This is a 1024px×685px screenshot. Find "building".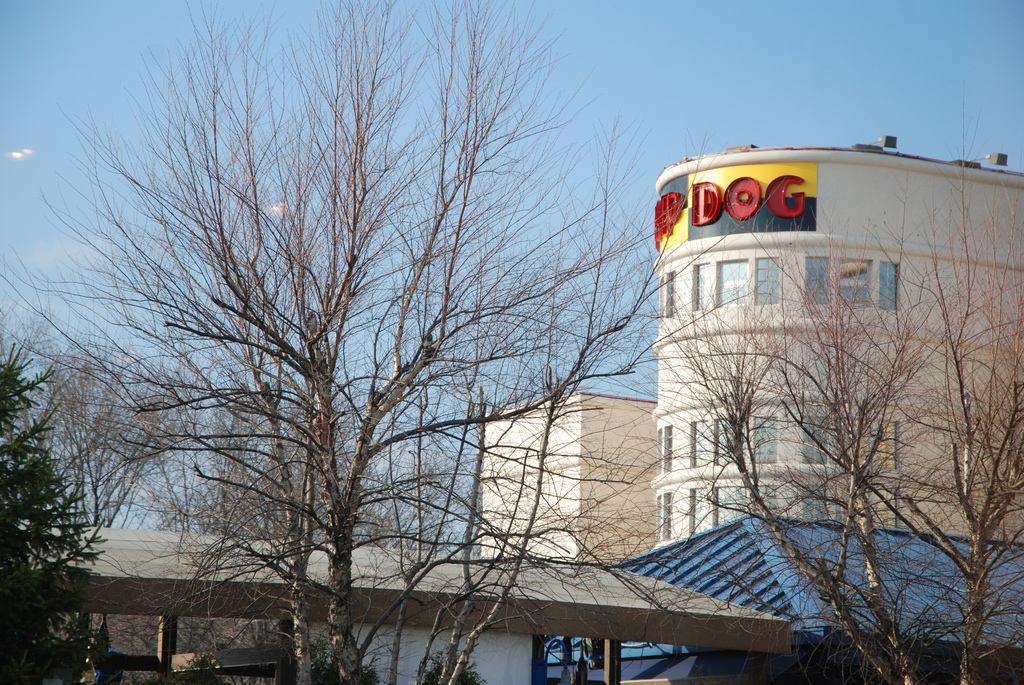
Bounding box: detection(547, 515, 1023, 683).
